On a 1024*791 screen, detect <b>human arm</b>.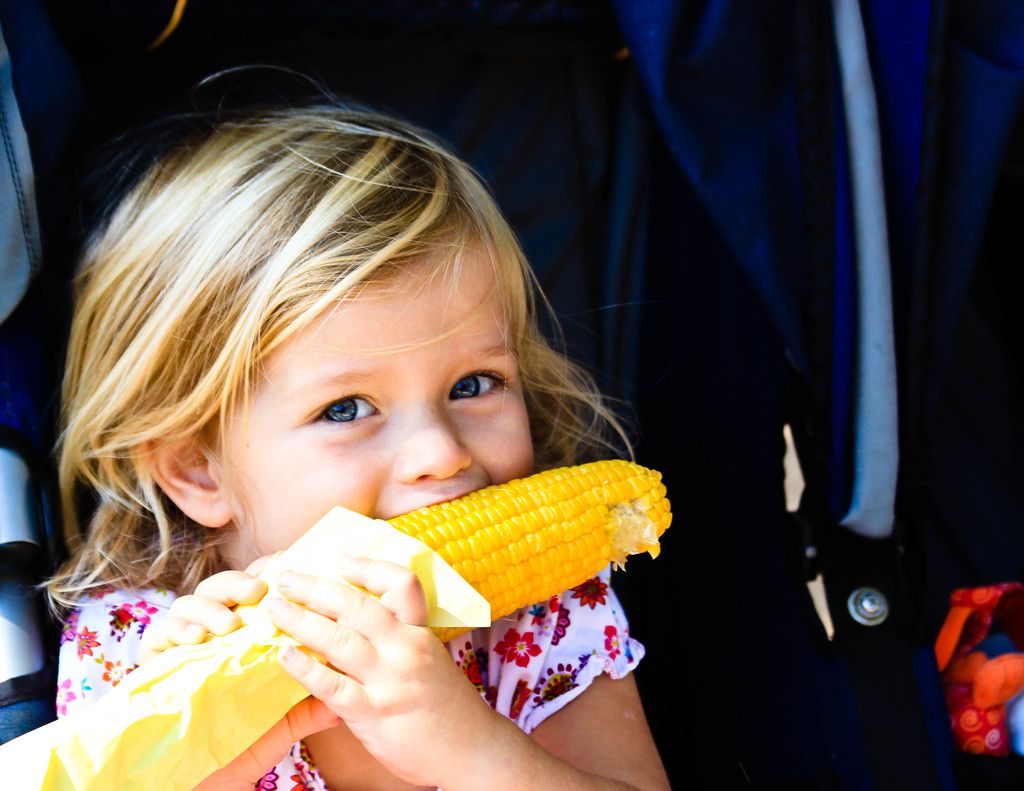
[x1=131, y1=568, x2=341, y2=790].
